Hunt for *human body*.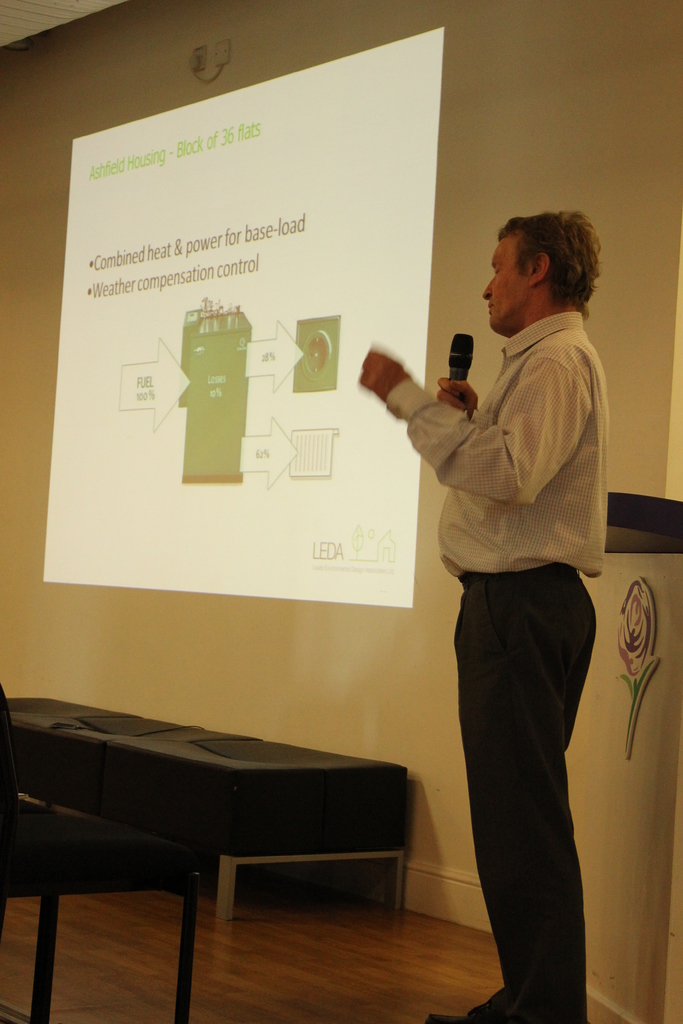
Hunted down at [355, 204, 613, 1021].
